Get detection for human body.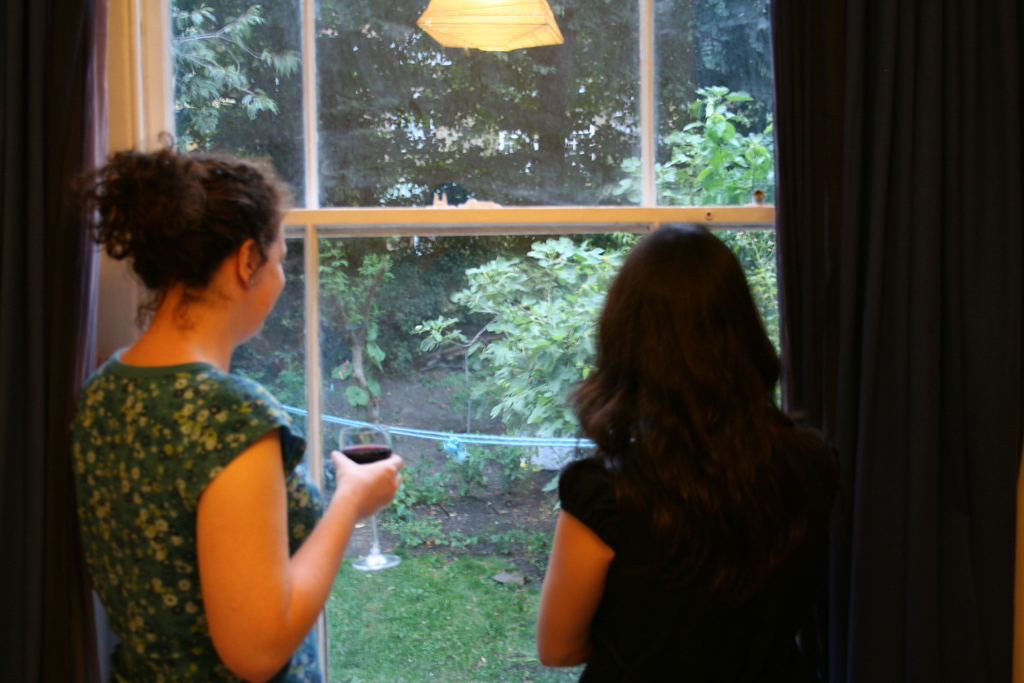
Detection: <region>57, 184, 406, 675</region>.
